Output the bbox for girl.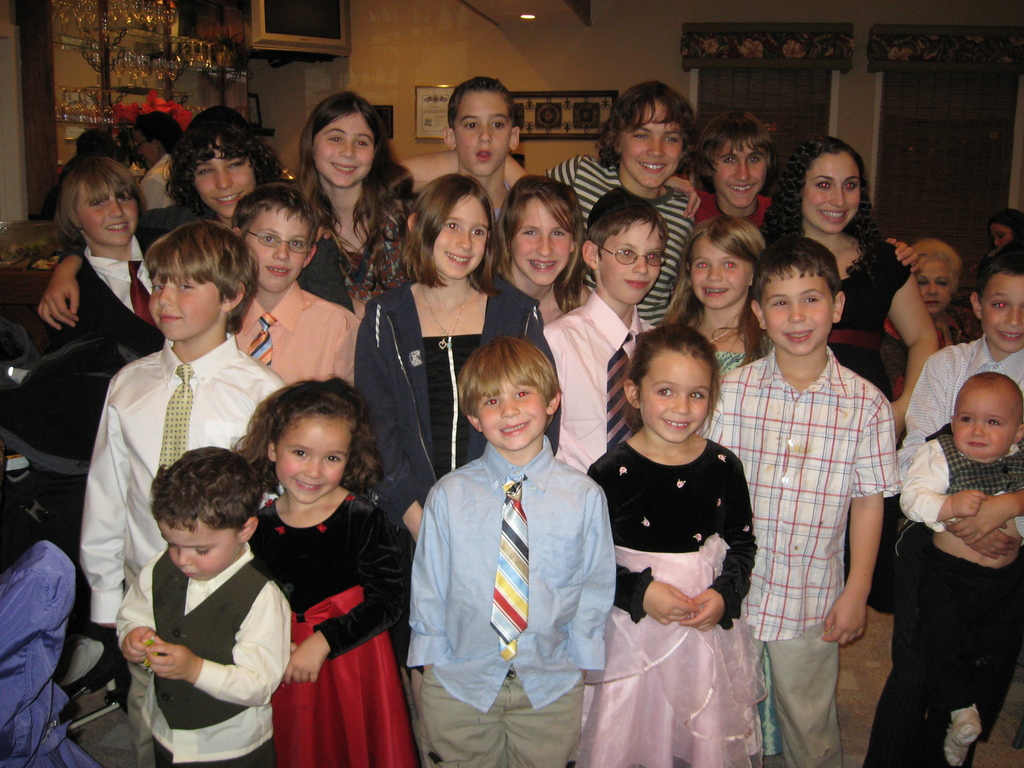
{"x1": 33, "y1": 155, "x2": 189, "y2": 360}.
